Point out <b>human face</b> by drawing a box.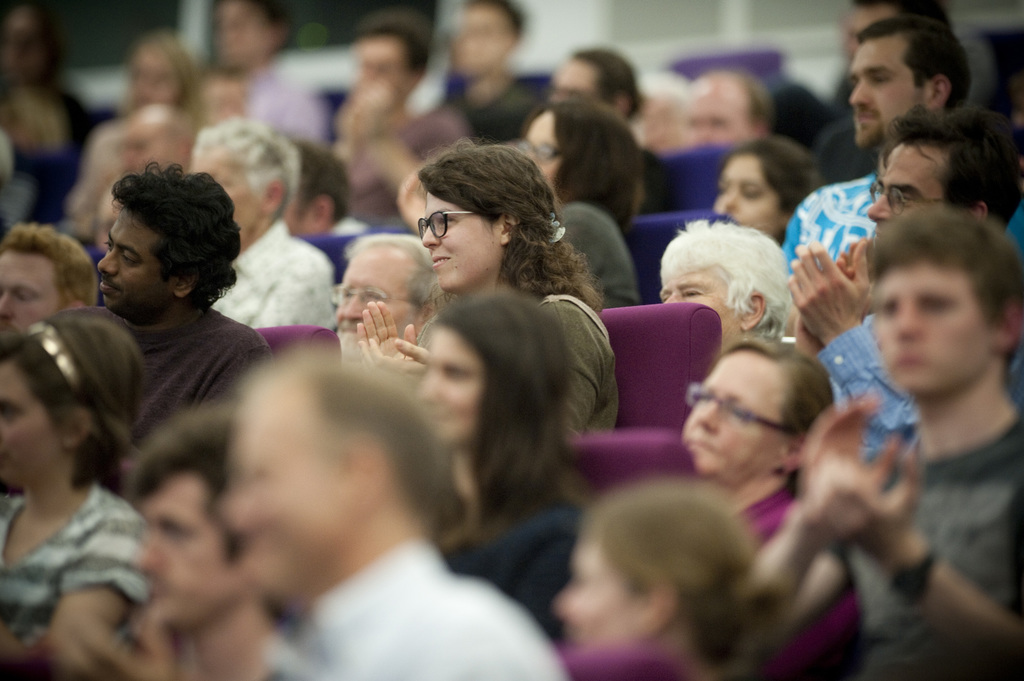
420 188 502 292.
